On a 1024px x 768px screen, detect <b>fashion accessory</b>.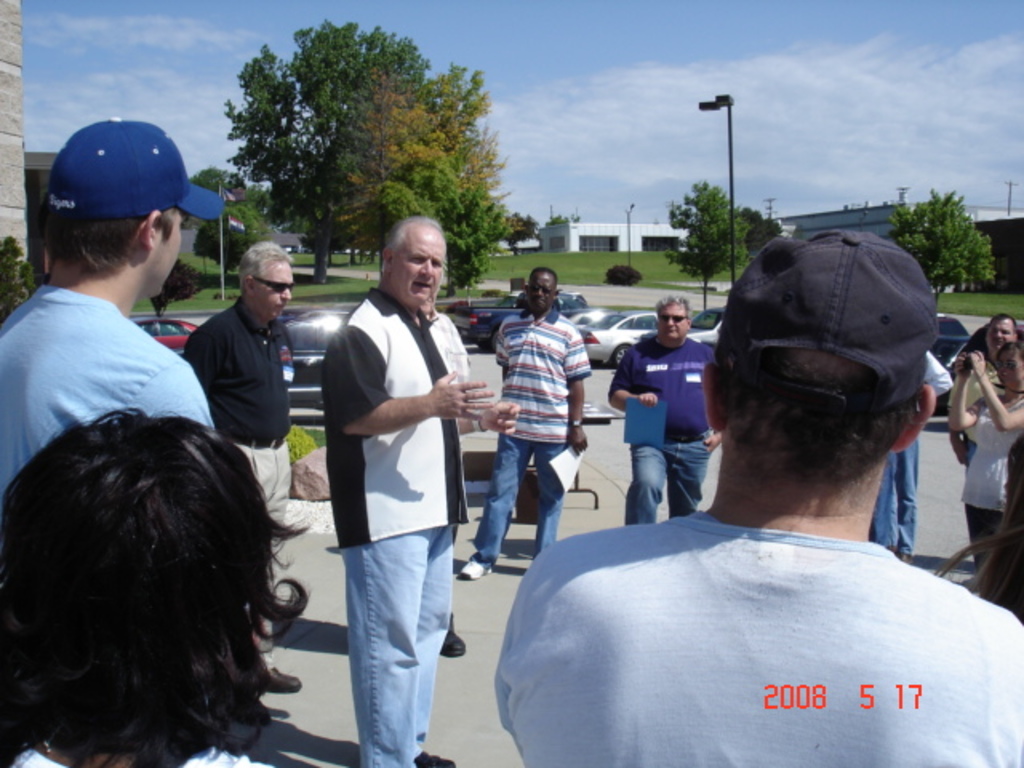
bbox=(570, 421, 589, 430).
